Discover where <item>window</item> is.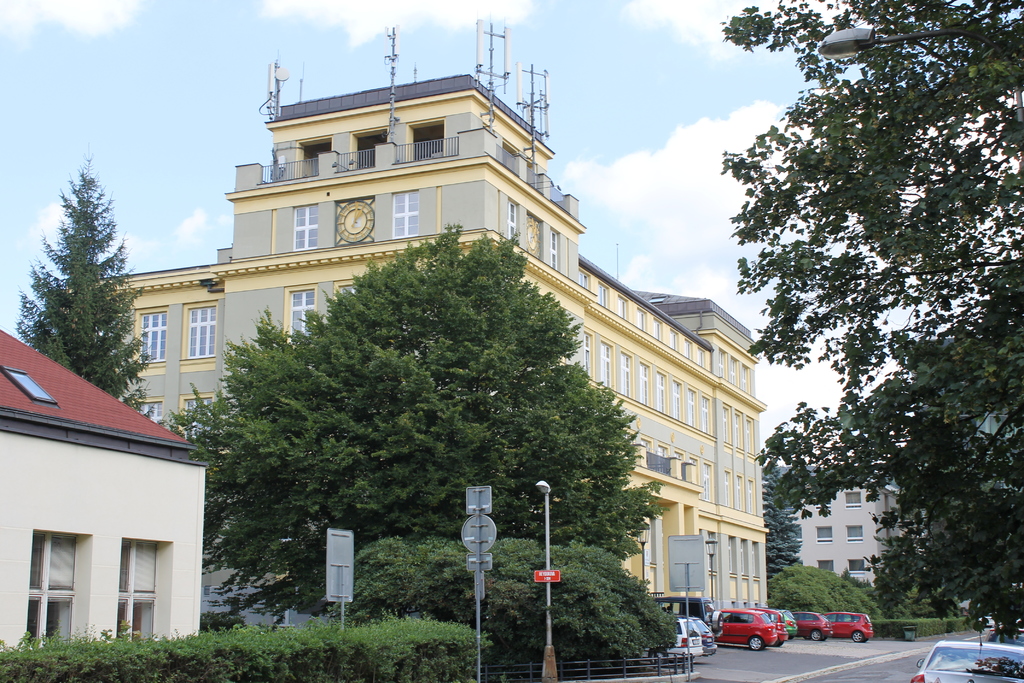
Discovered at (601,342,611,386).
